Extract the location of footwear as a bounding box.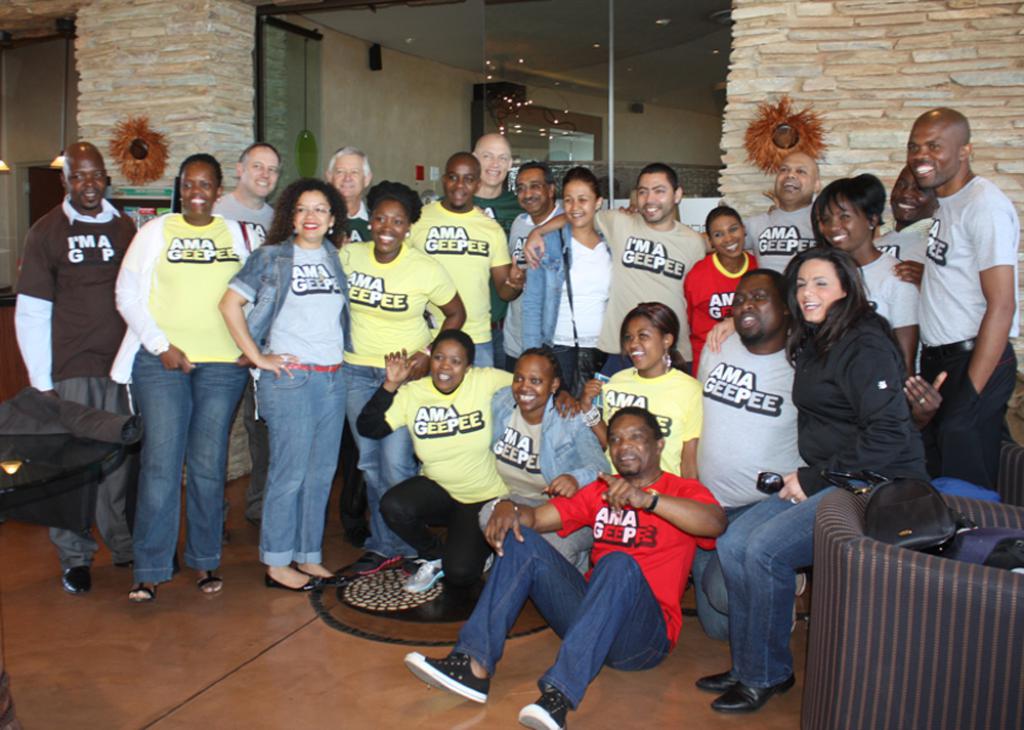
697:655:743:685.
